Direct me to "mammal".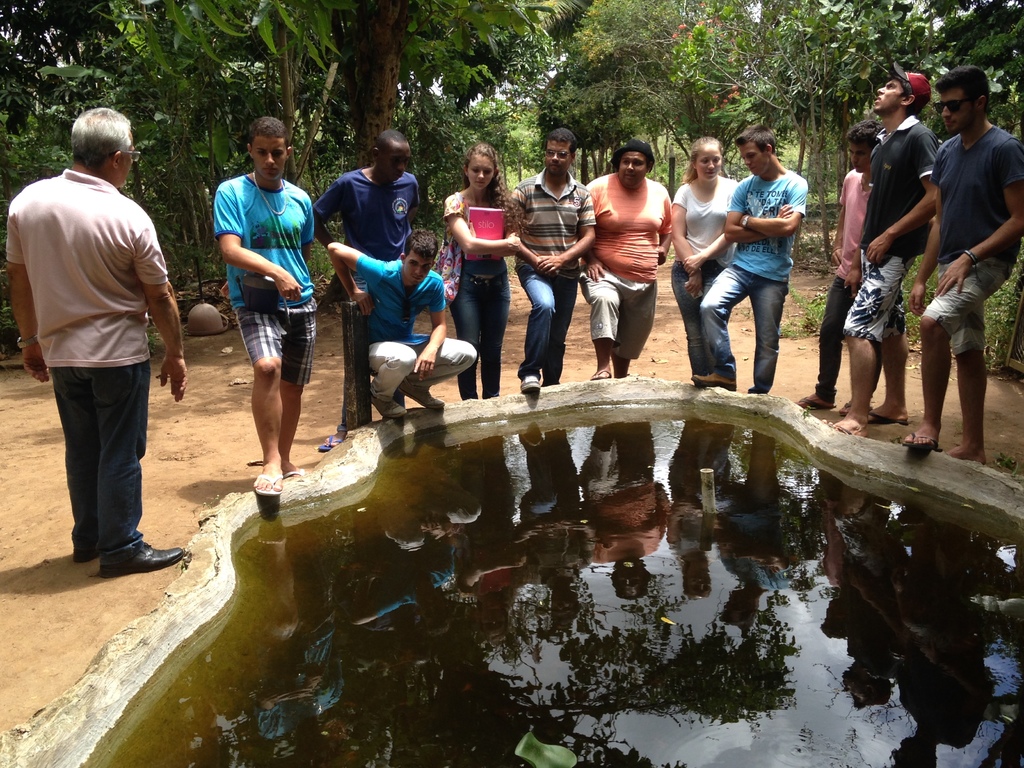
Direction: {"left": 328, "top": 228, "right": 477, "bottom": 422}.
